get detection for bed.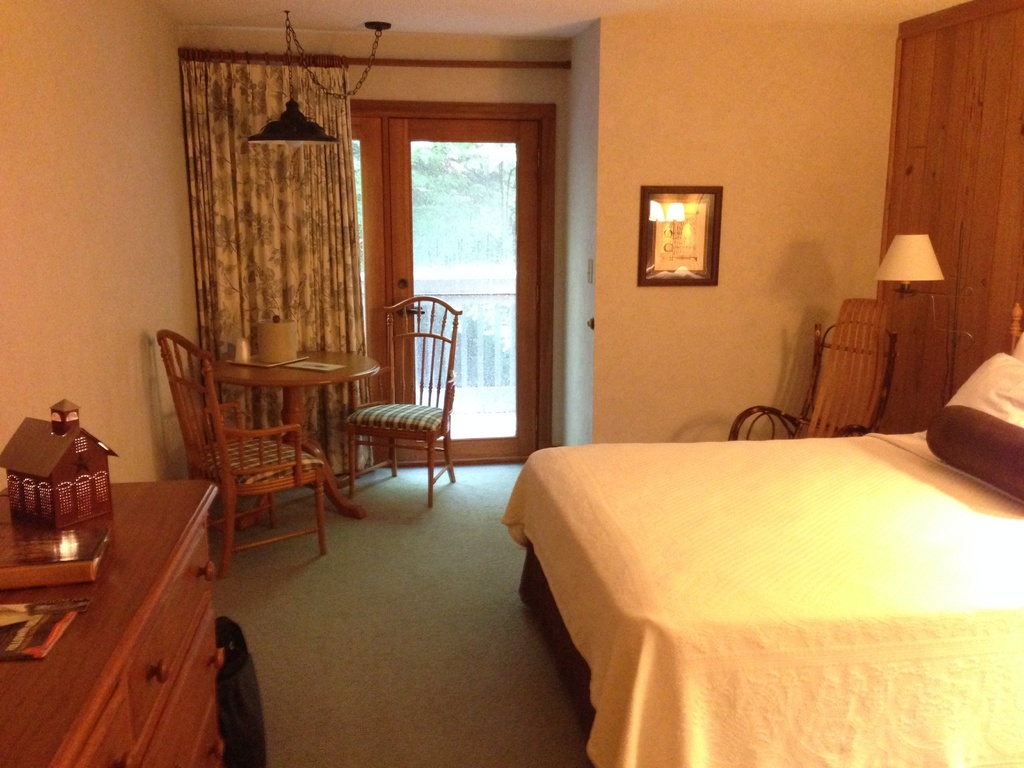
Detection: pyautogui.locateOnScreen(500, 298, 1023, 767).
